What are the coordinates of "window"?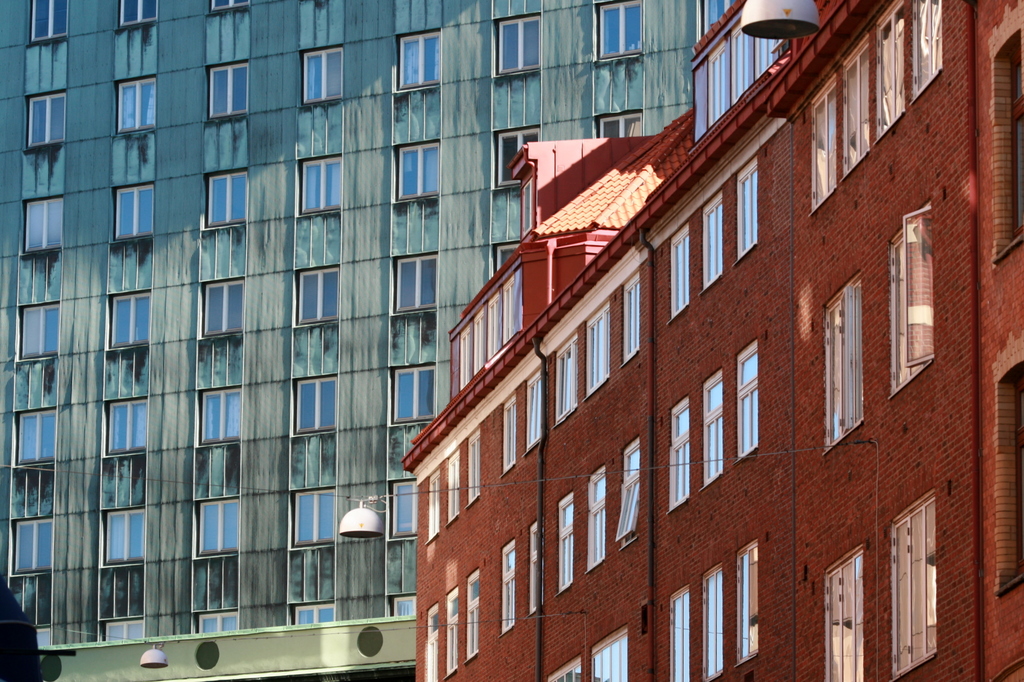
x1=387 y1=485 x2=422 y2=530.
